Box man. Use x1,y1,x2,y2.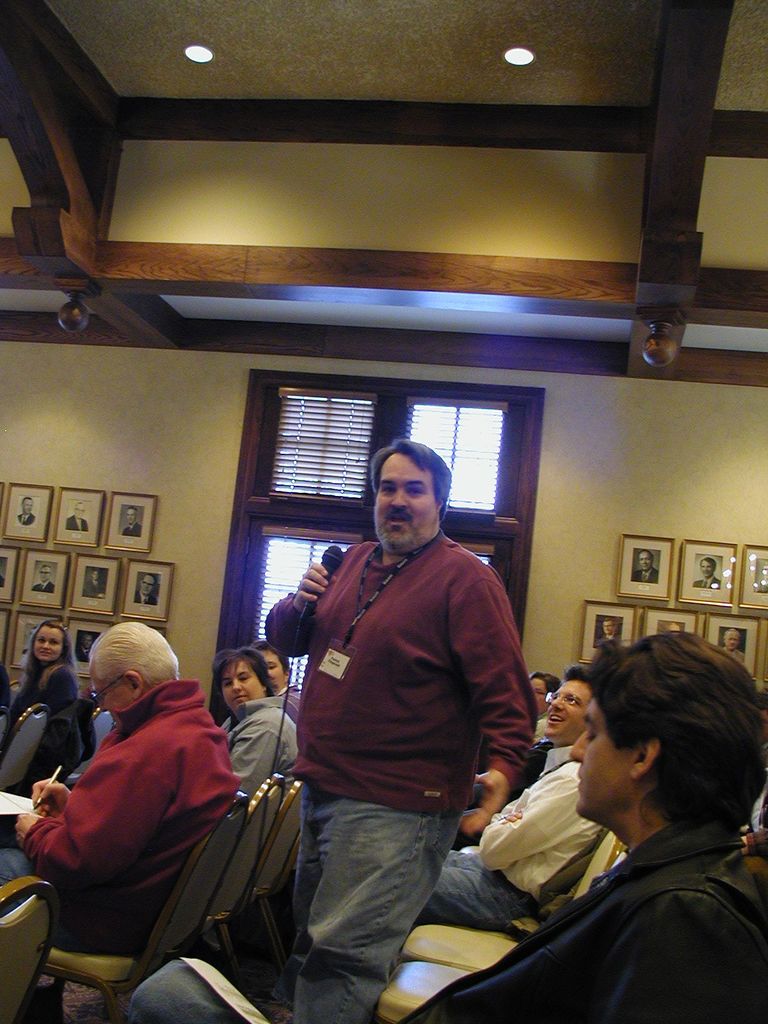
30,563,56,594.
